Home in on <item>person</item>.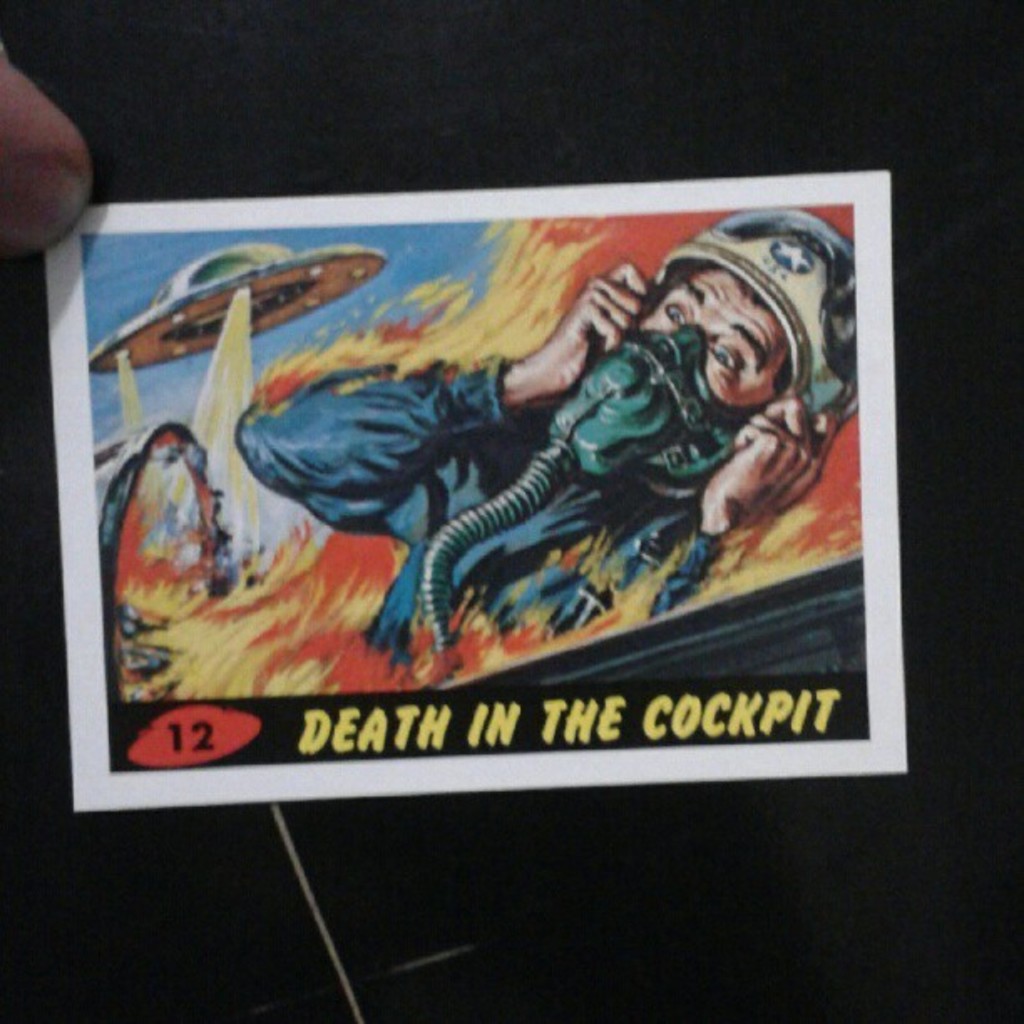
Homed in at detection(294, 223, 825, 683).
